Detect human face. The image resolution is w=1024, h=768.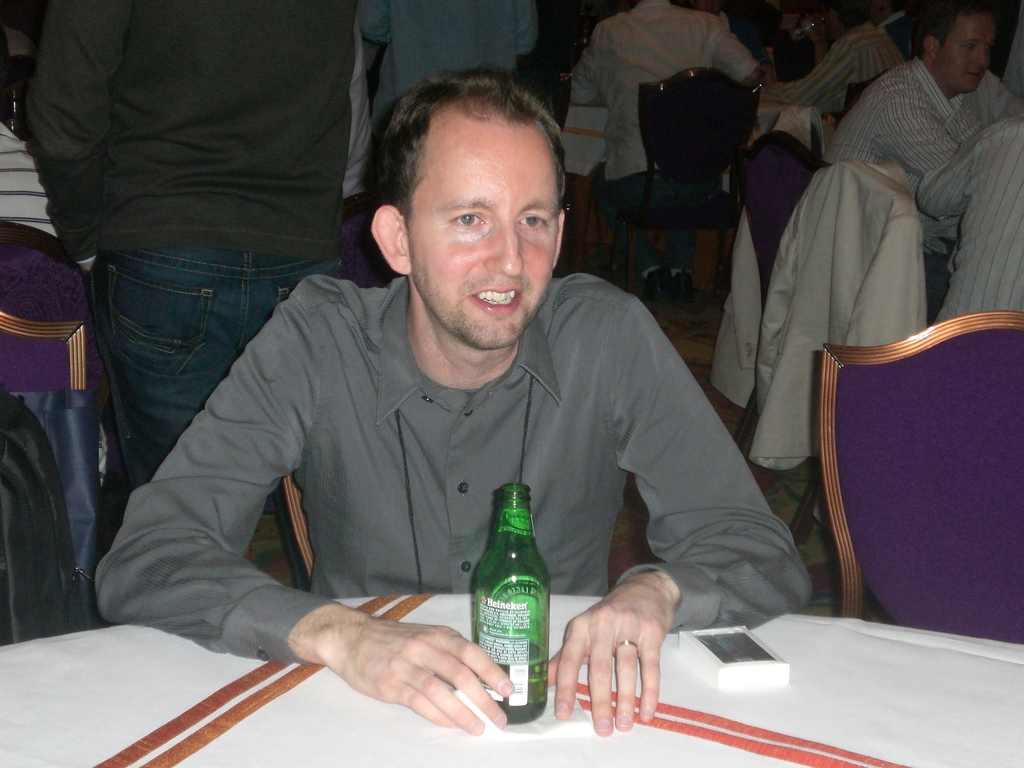
pyautogui.locateOnScreen(819, 4, 831, 40).
